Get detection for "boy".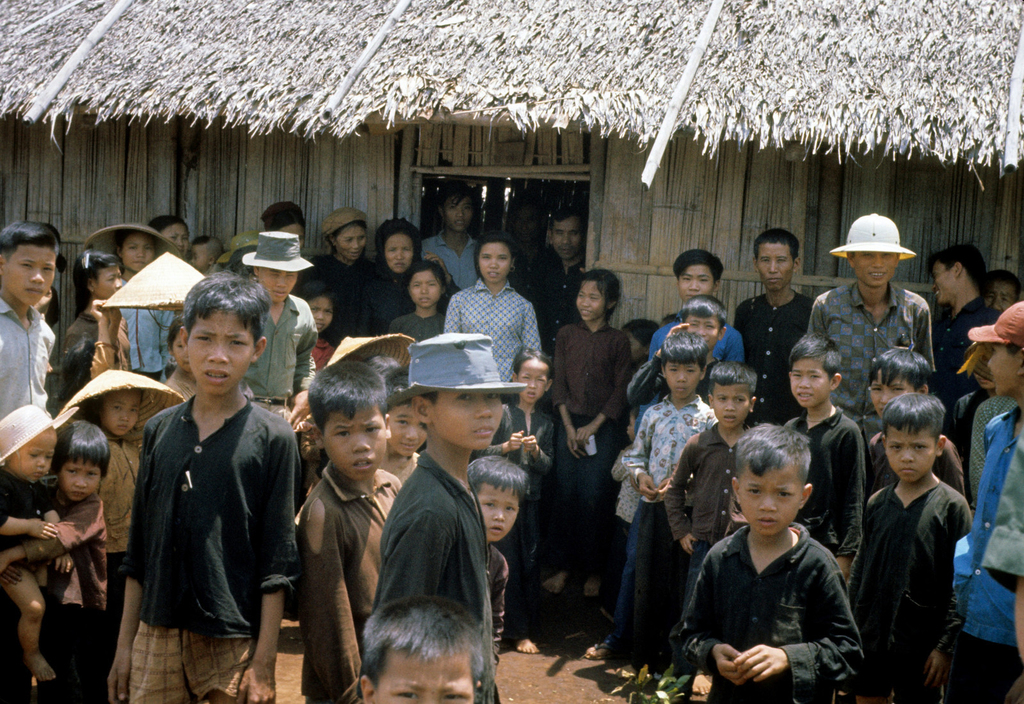
Detection: x1=295 y1=361 x2=408 y2=702.
